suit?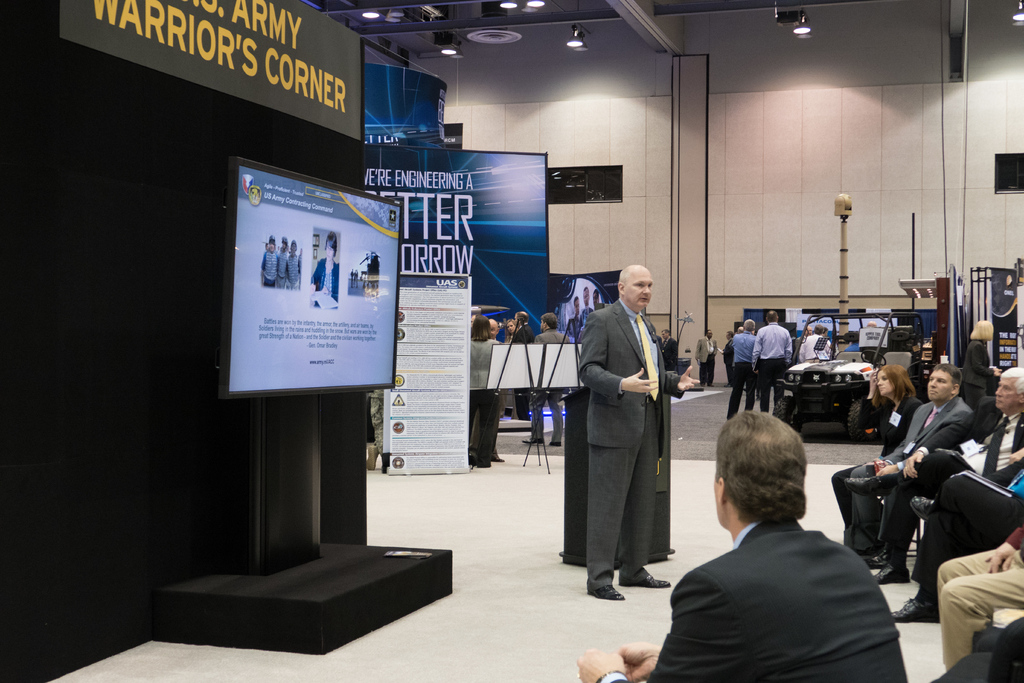
{"x1": 593, "y1": 517, "x2": 913, "y2": 682}
